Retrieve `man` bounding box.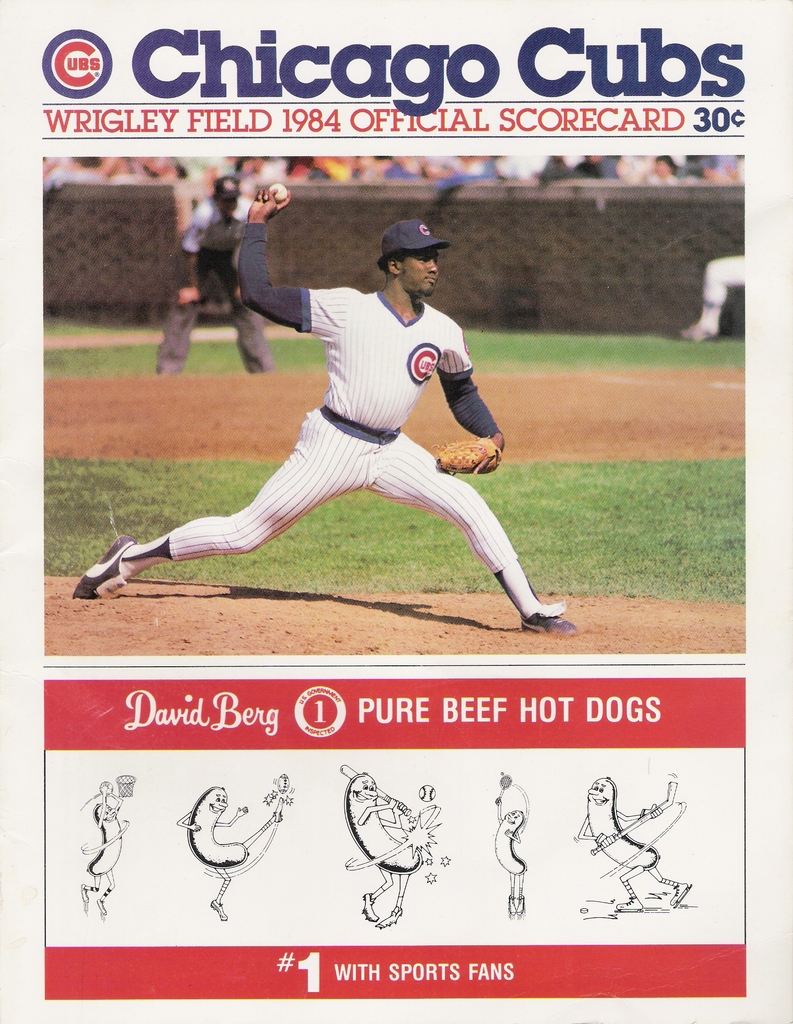
Bounding box: x1=156 y1=175 x2=274 y2=373.
